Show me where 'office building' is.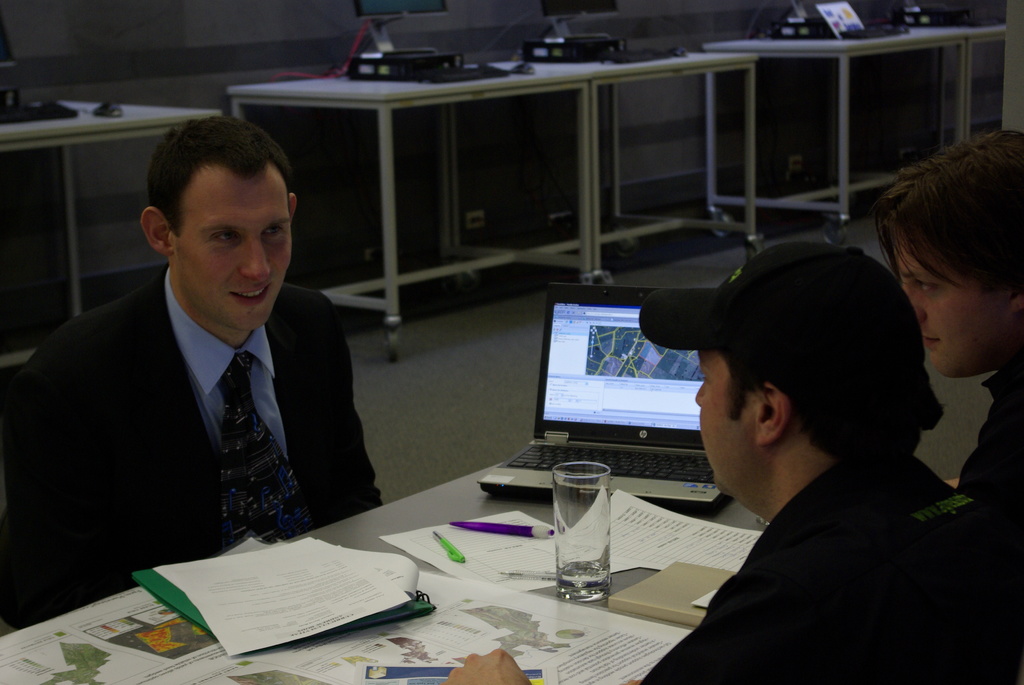
'office building' is at select_region(0, 9, 971, 684).
